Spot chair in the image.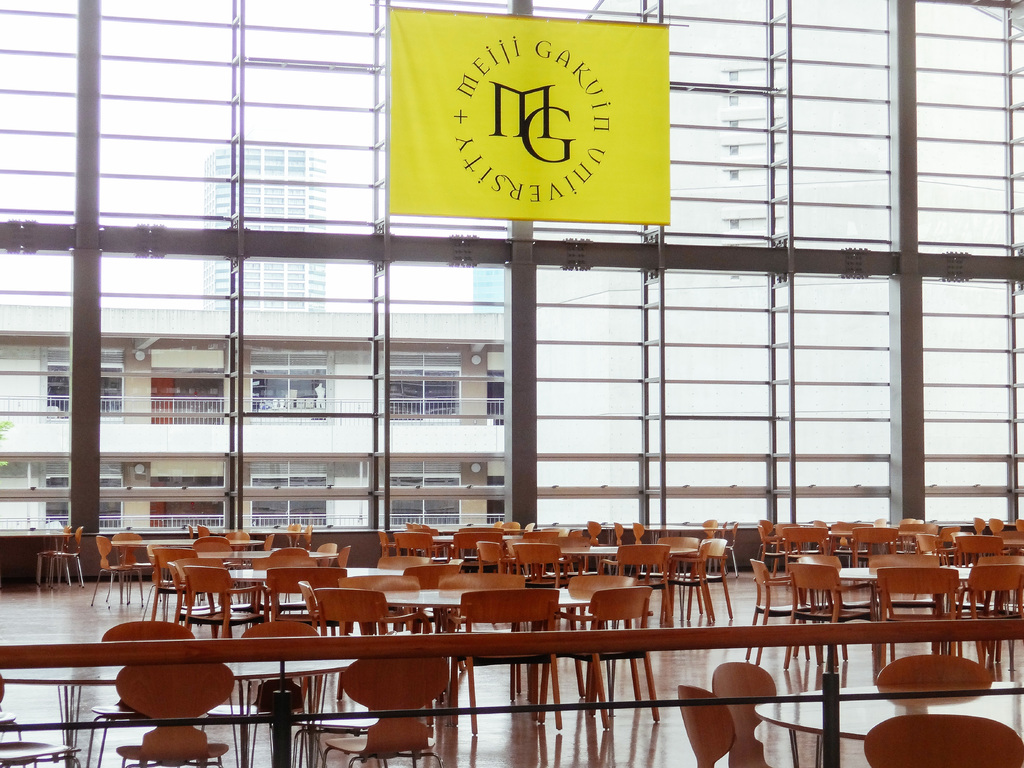
chair found at locate(863, 712, 1023, 767).
